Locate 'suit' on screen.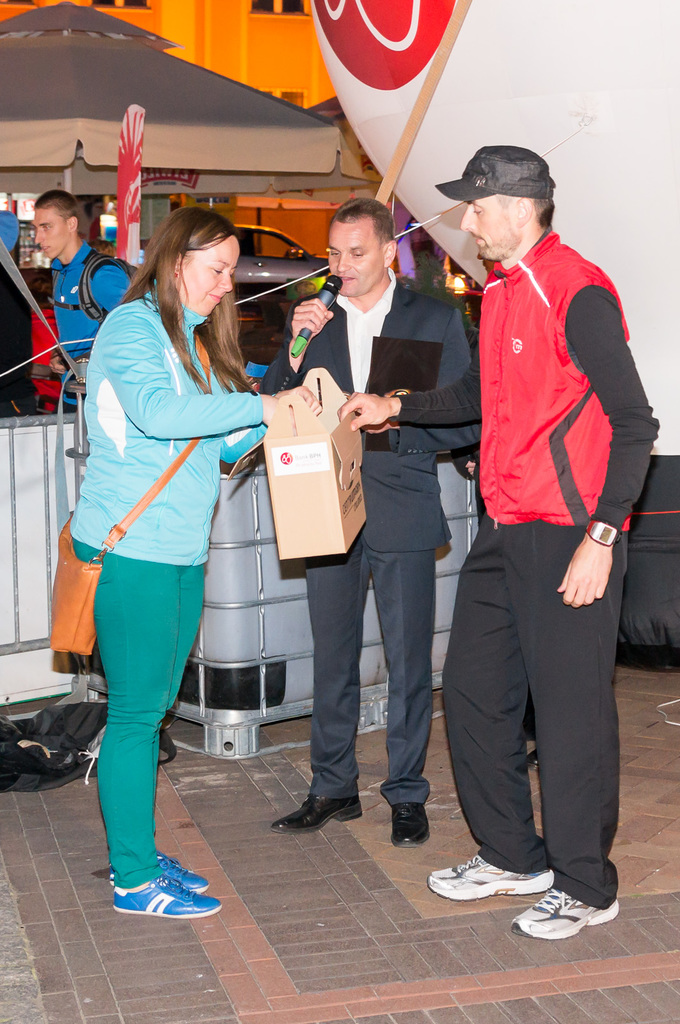
On screen at {"left": 255, "top": 275, "right": 476, "bottom": 798}.
